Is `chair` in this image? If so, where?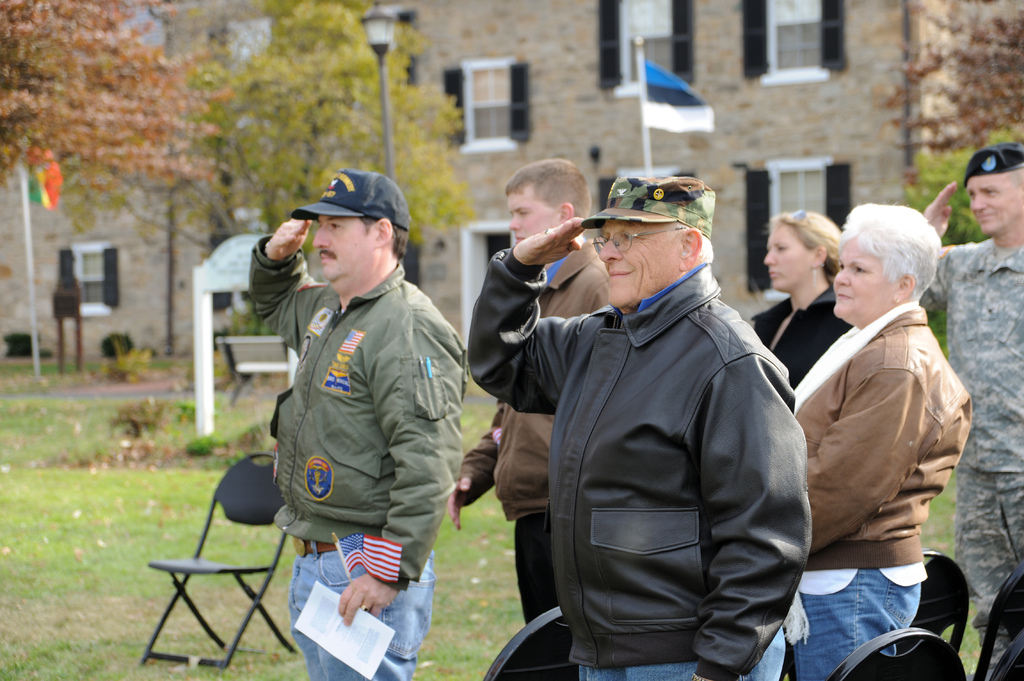
Yes, at box=[905, 545, 965, 655].
